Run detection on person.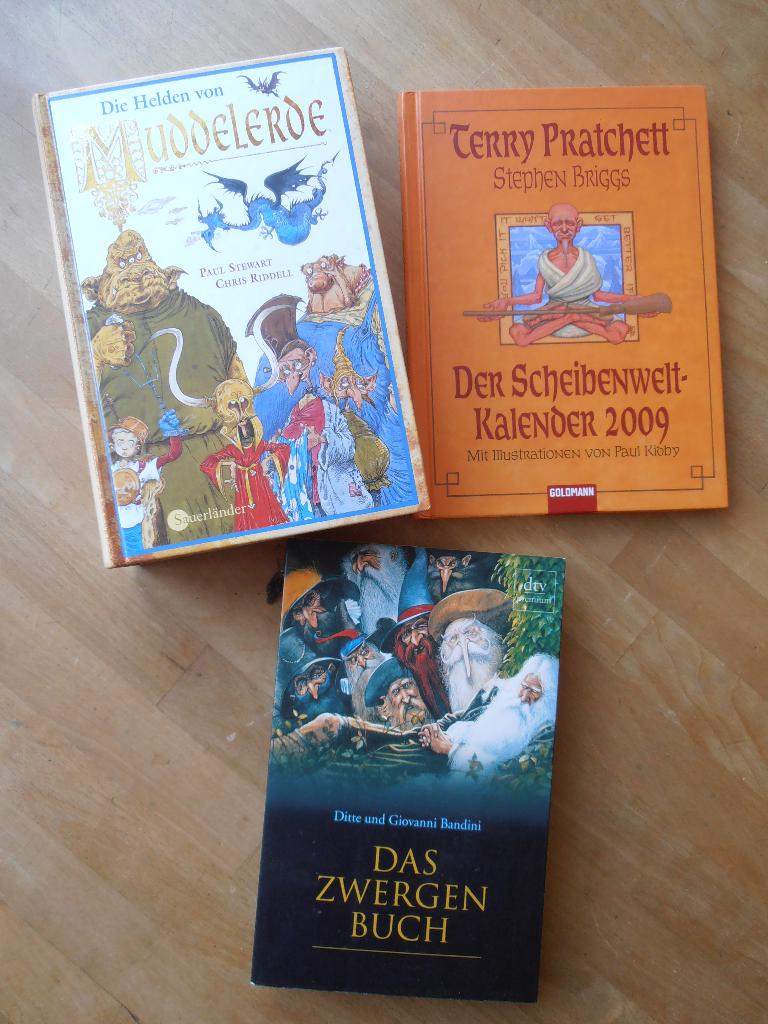
Result: 476, 196, 656, 342.
